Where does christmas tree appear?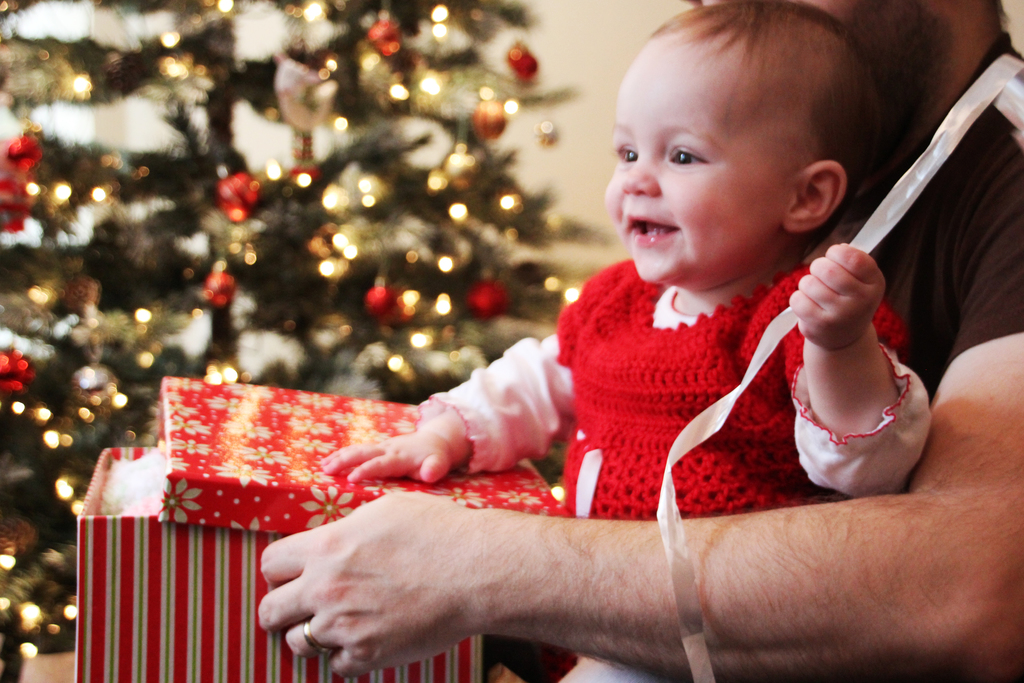
Appears at [left=0, top=0, right=612, bottom=672].
